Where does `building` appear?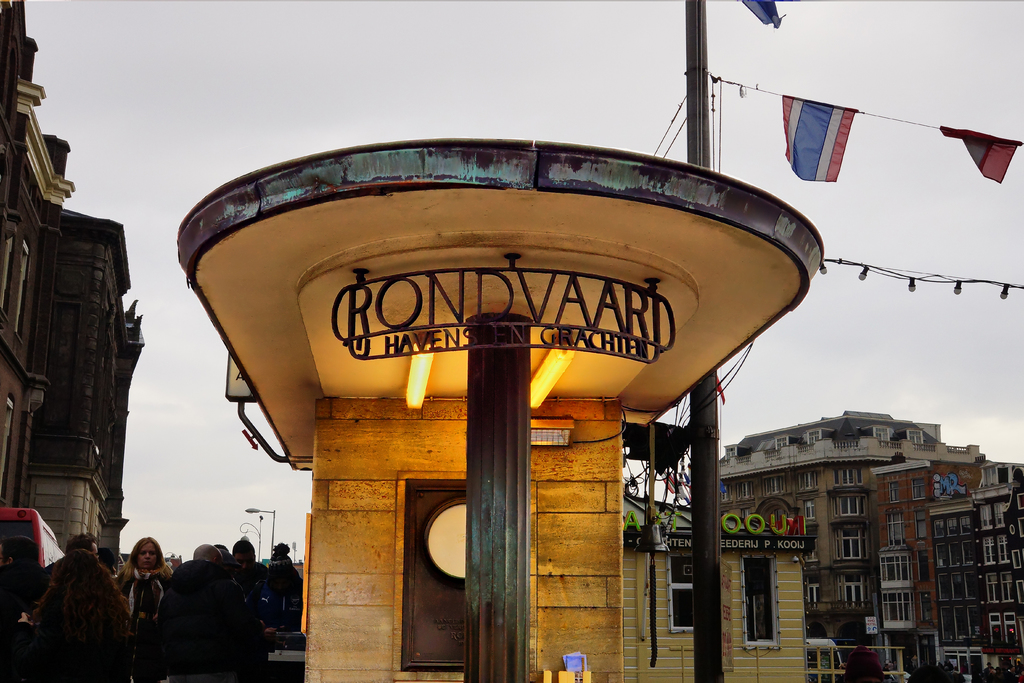
Appears at [718, 438, 987, 641].
